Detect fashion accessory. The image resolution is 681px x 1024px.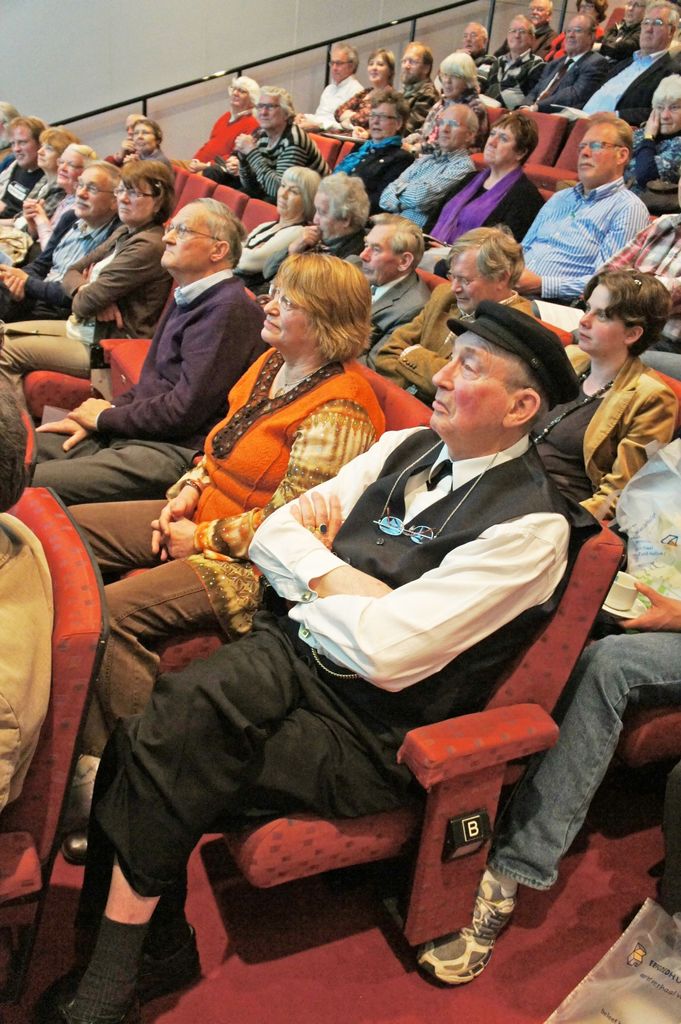
40, 920, 196, 1023.
